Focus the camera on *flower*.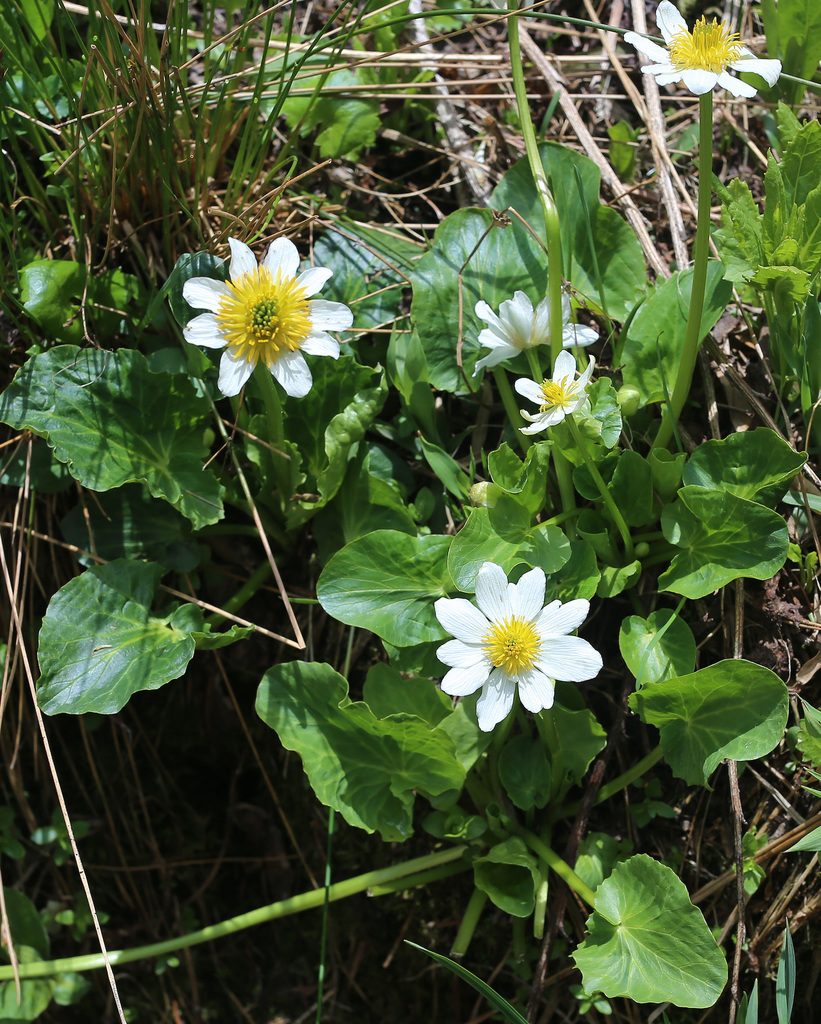
Focus region: 514 342 601 438.
